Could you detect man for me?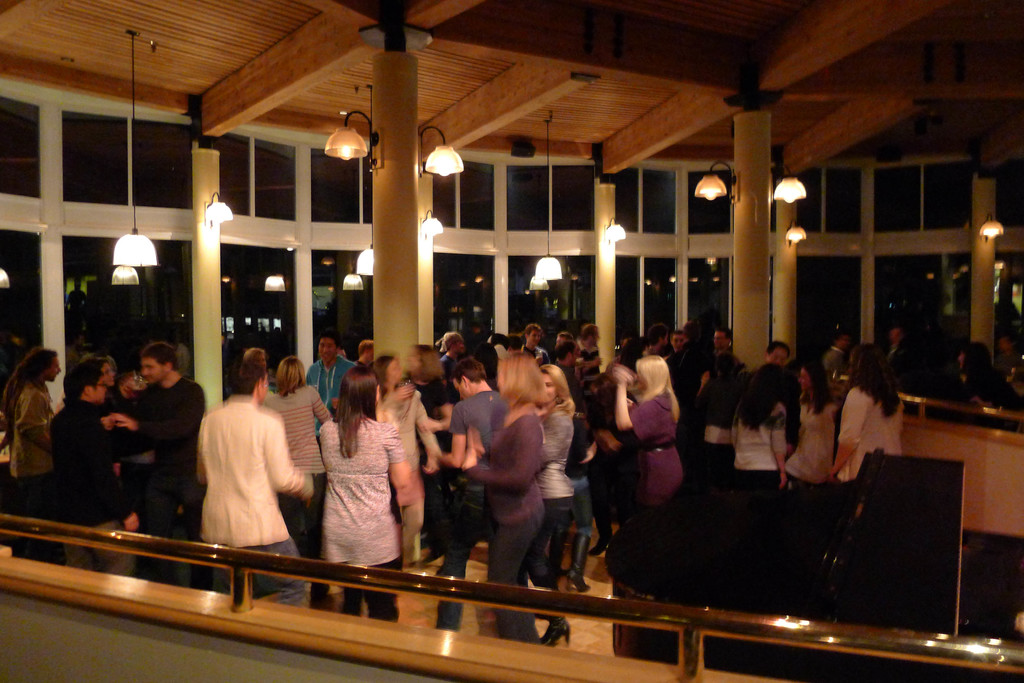
Detection result: rect(553, 341, 588, 414).
